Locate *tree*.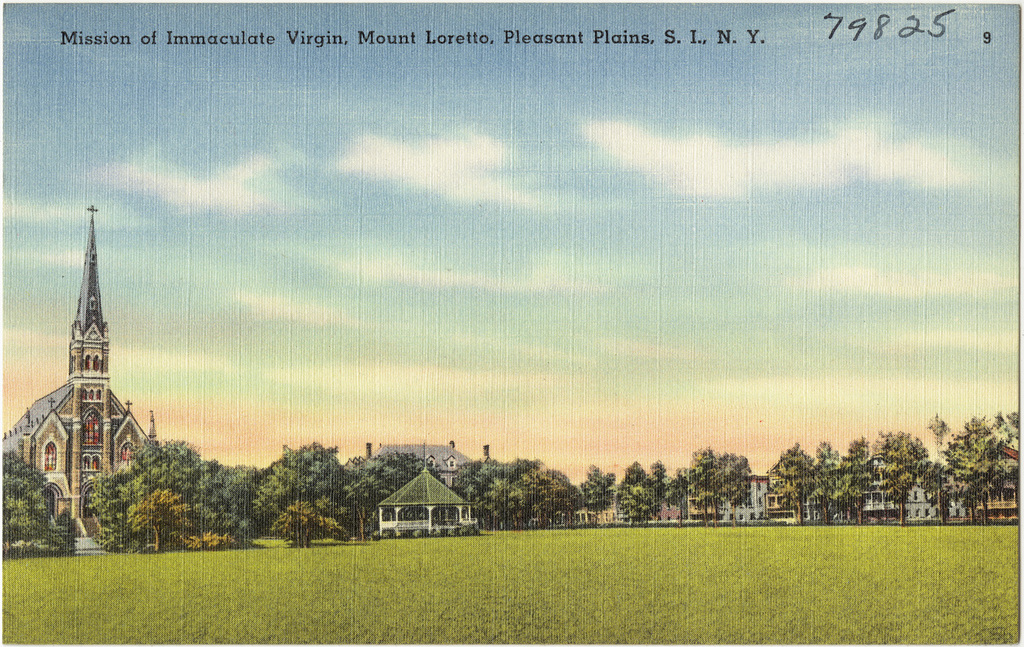
Bounding box: [253,431,350,557].
